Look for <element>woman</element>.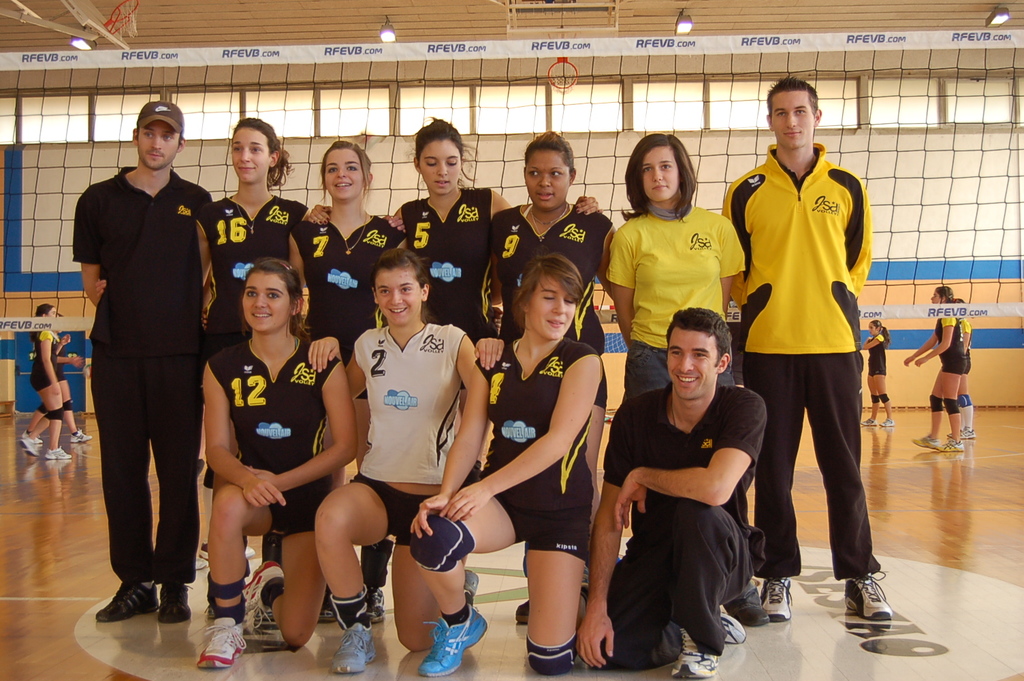
Found: BBox(903, 284, 969, 448).
